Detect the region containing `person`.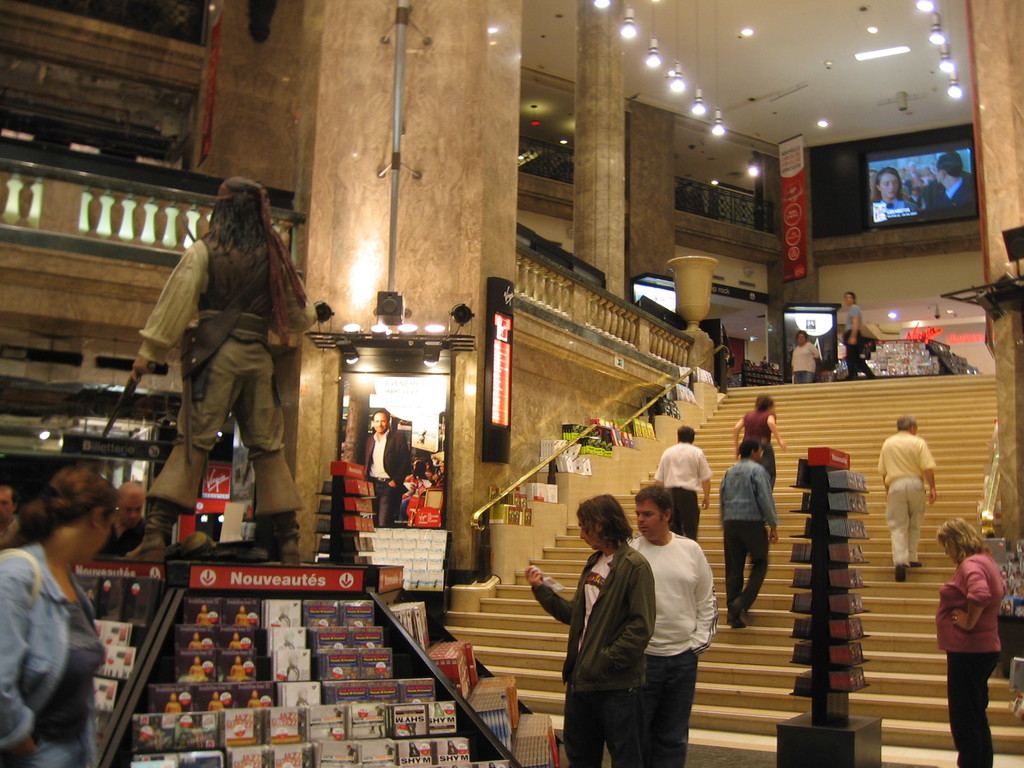
Rect(1, 491, 22, 534).
